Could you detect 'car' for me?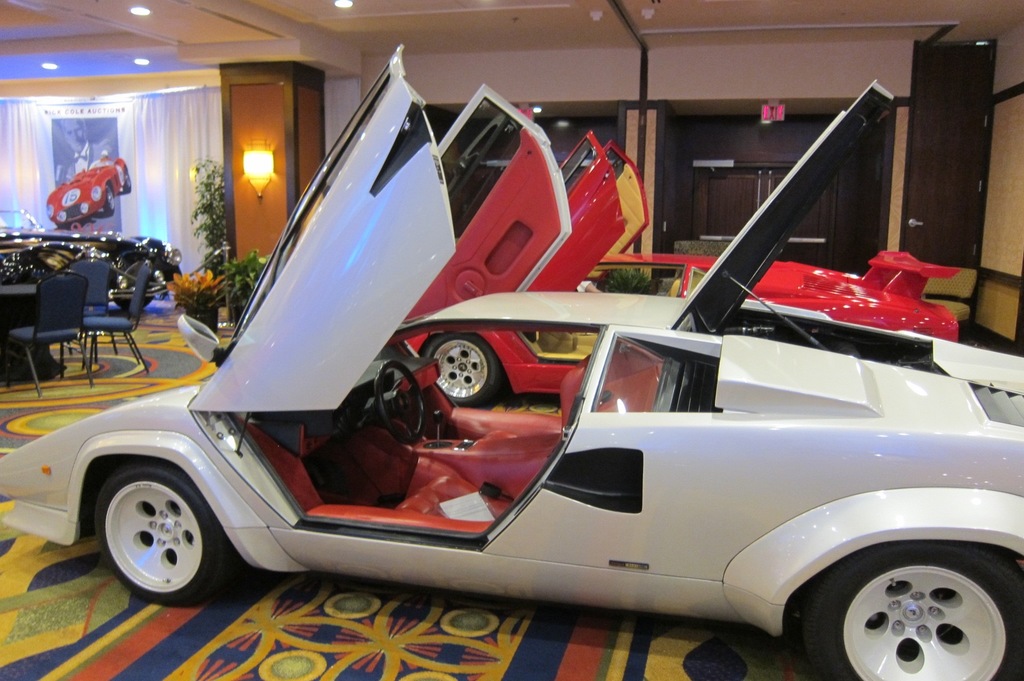
Detection result: crop(0, 40, 1023, 680).
